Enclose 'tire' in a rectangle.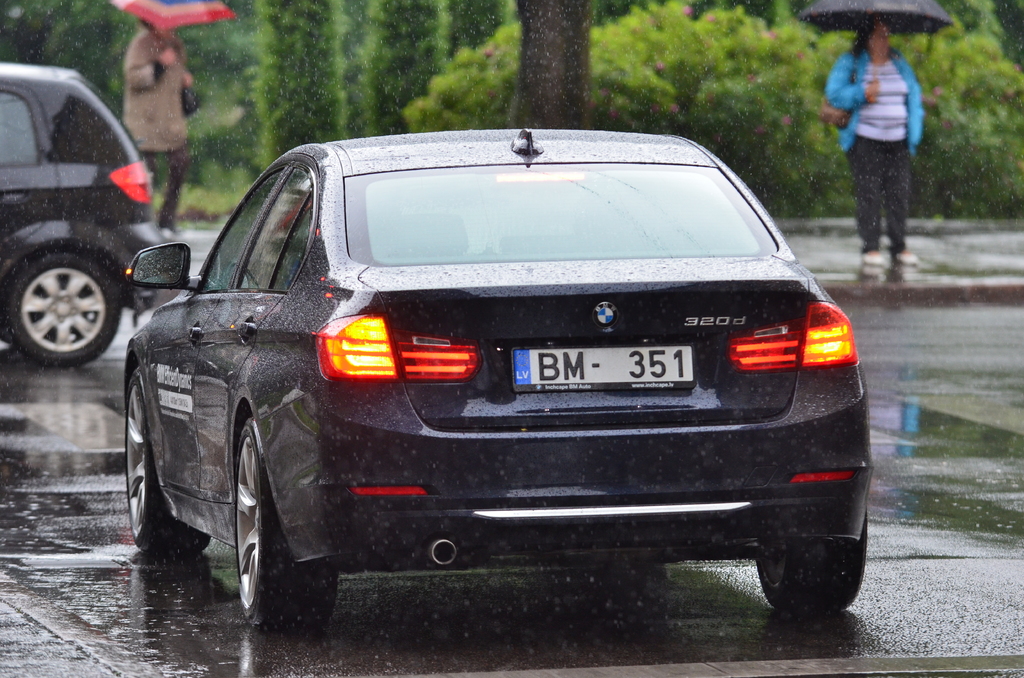
(124, 365, 209, 557).
